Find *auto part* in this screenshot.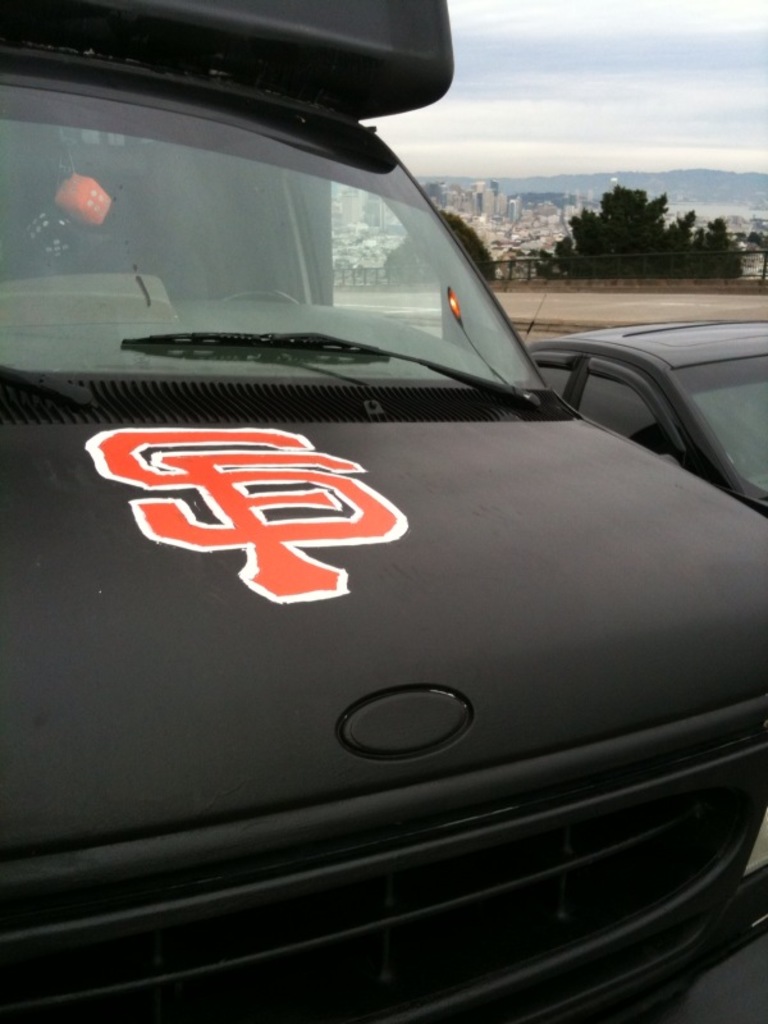
The bounding box for *auto part* is <box>524,342,577,397</box>.
